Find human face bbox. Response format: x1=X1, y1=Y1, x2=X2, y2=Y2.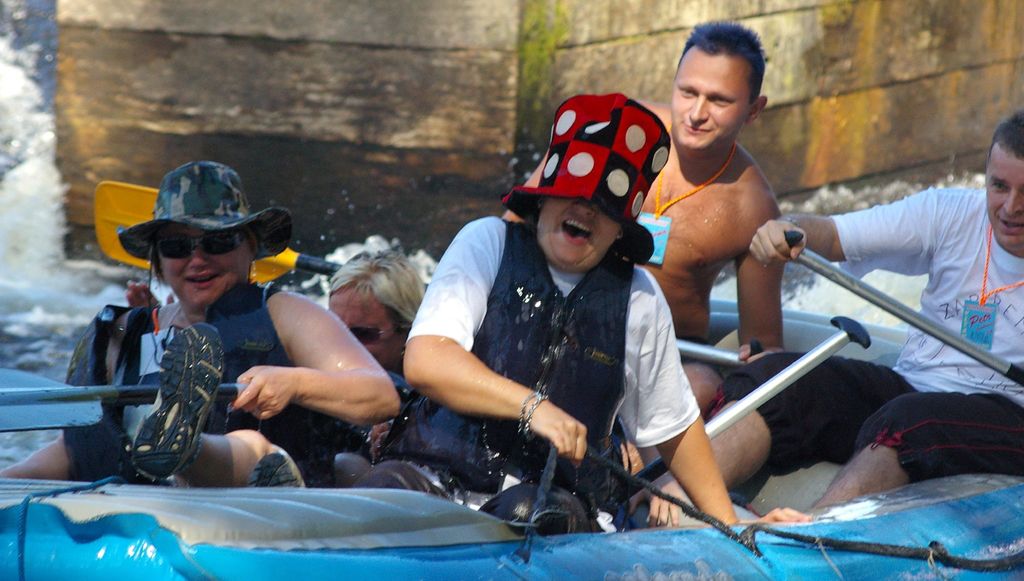
x1=541, y1=200, x2=623, y2=270.
